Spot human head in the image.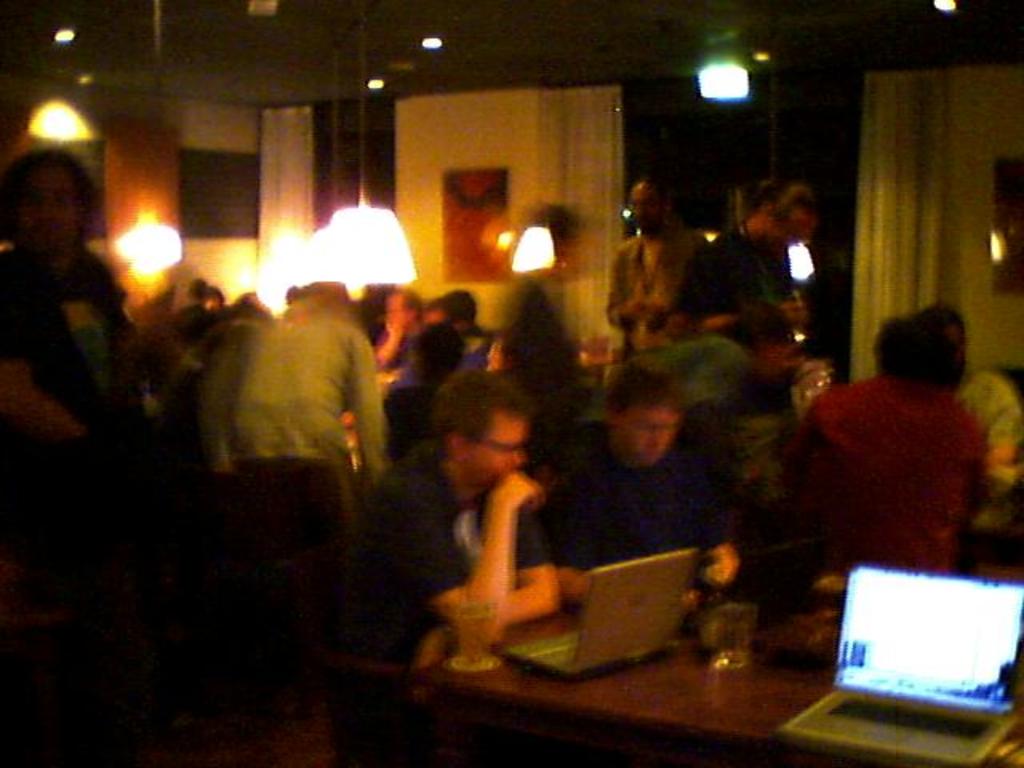
human head found at Rect(757, 187, 818, 258).
